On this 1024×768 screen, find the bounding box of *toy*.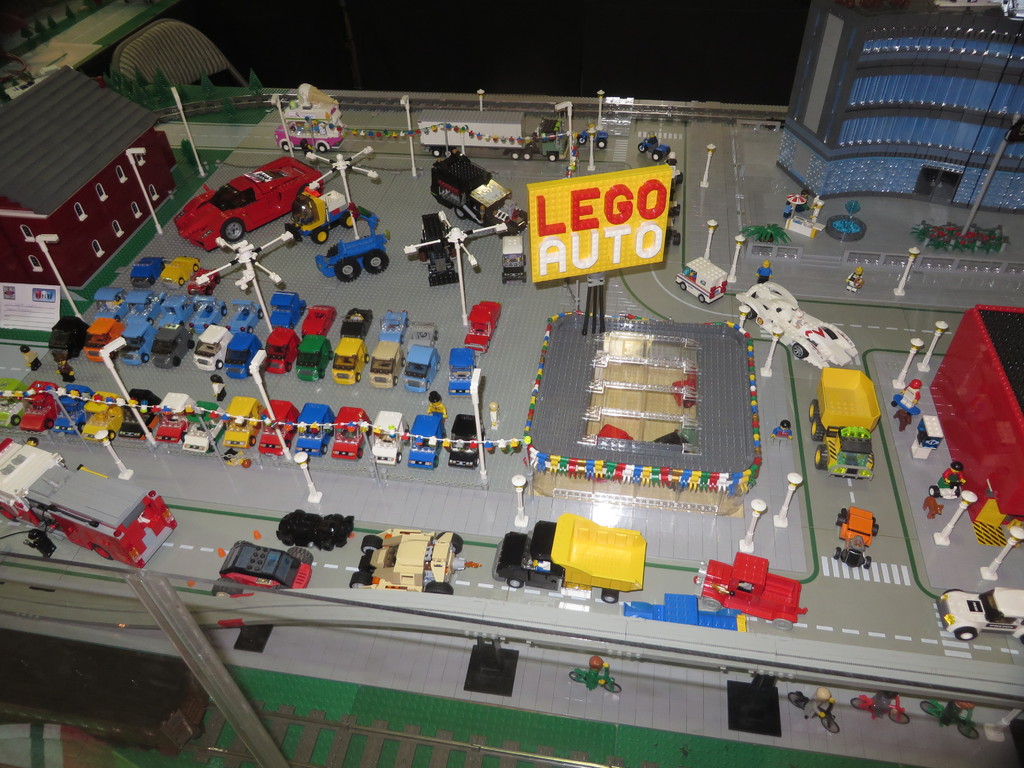
Bounding box: <region>231, 297, 264, 333</region>.
